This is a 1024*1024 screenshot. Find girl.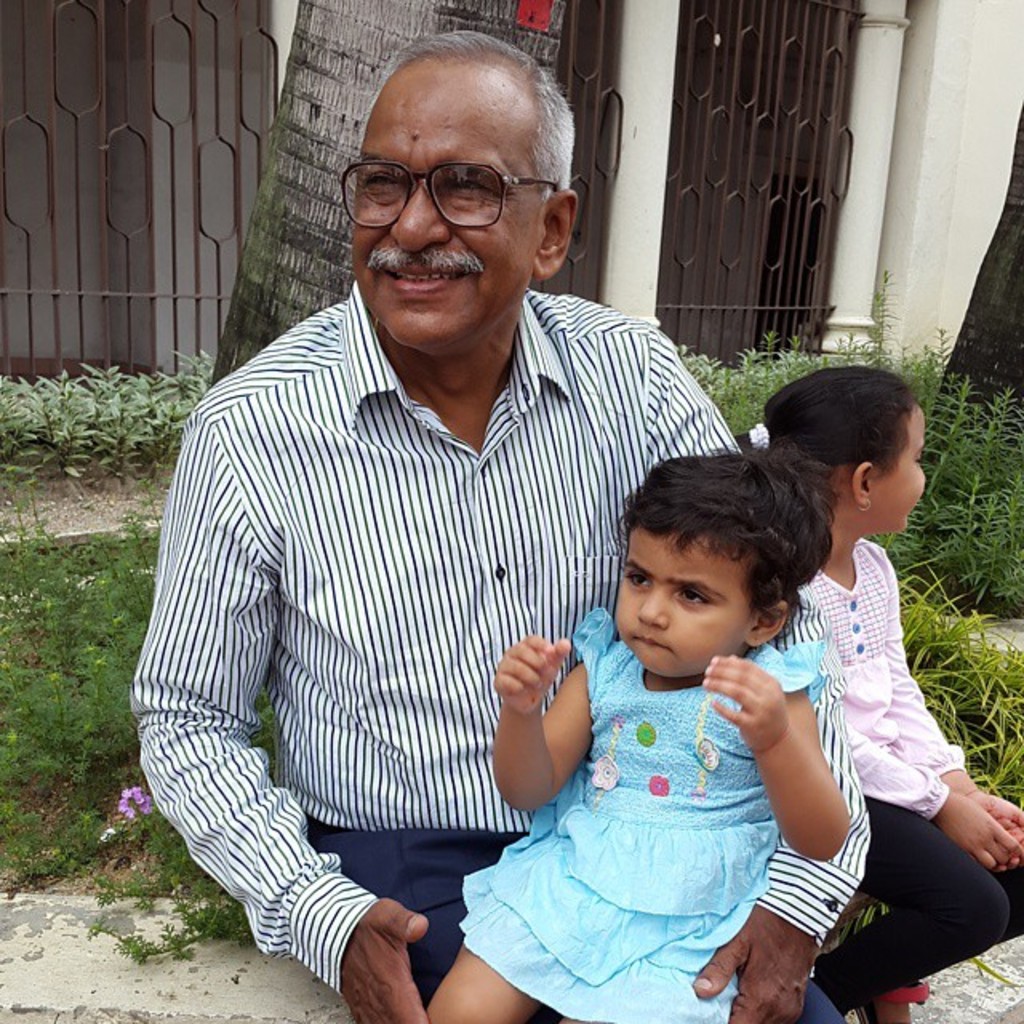
Bounding box: 493/395/862/1018.
